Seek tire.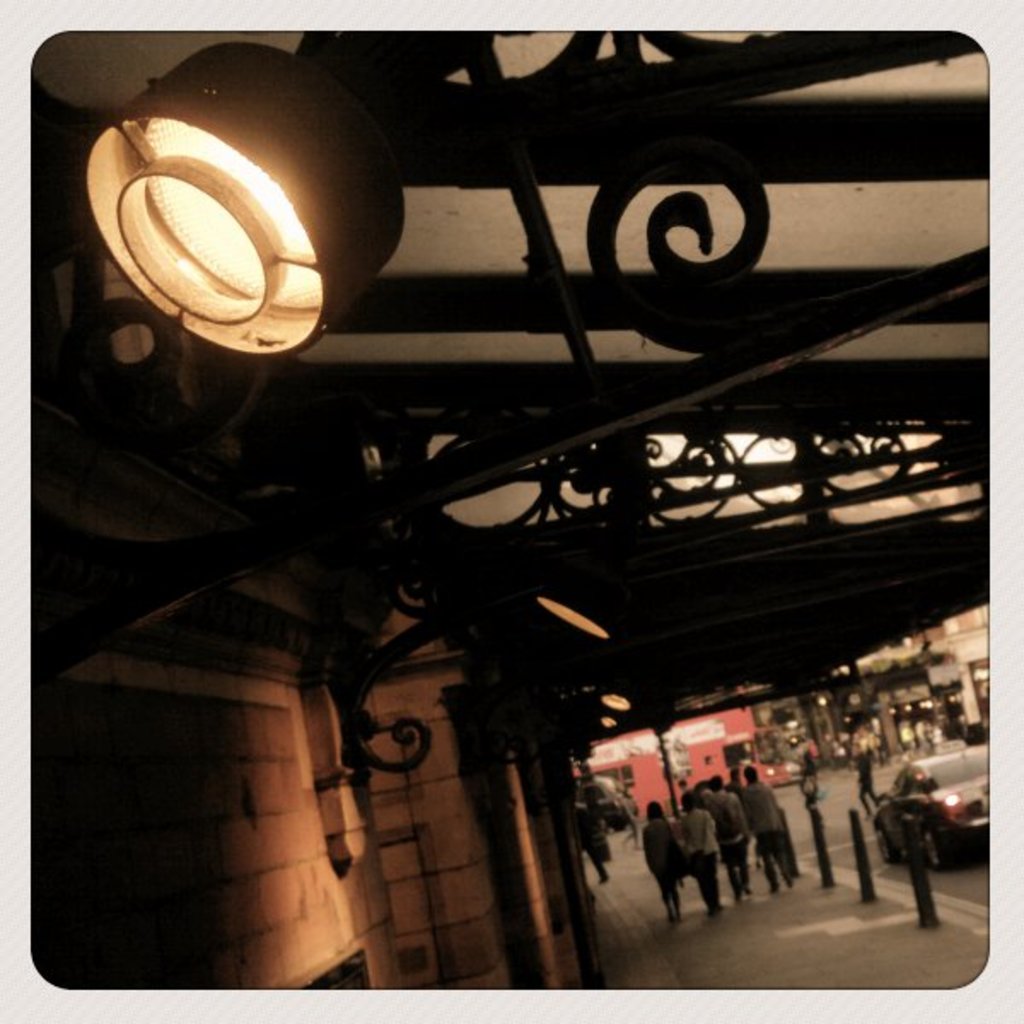
{"x1": 870, "y1": 817, "x2": 898, "y2": 870}.
